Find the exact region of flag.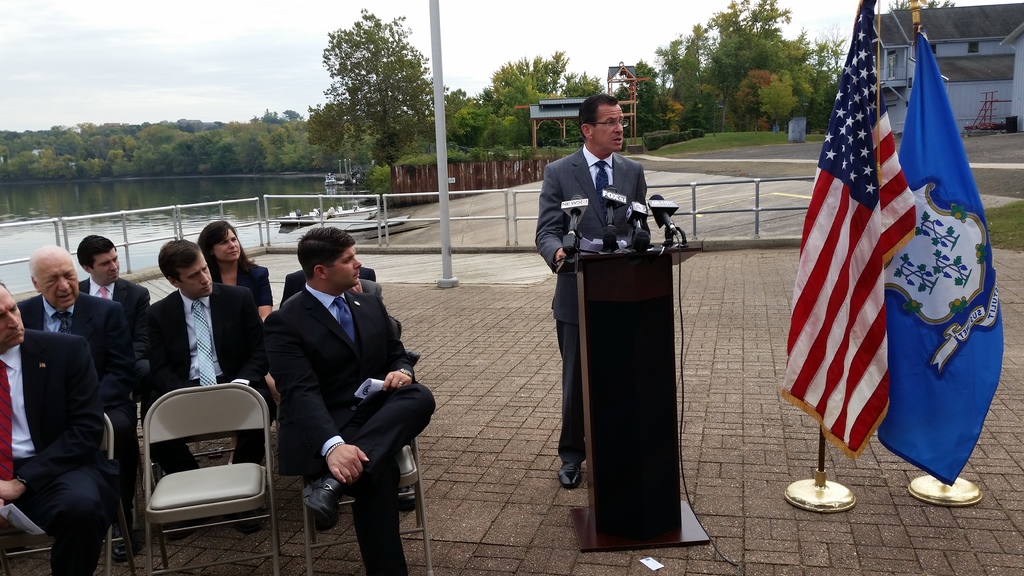
Exact region: (left=788, top=58, right=927, bottom=483).
